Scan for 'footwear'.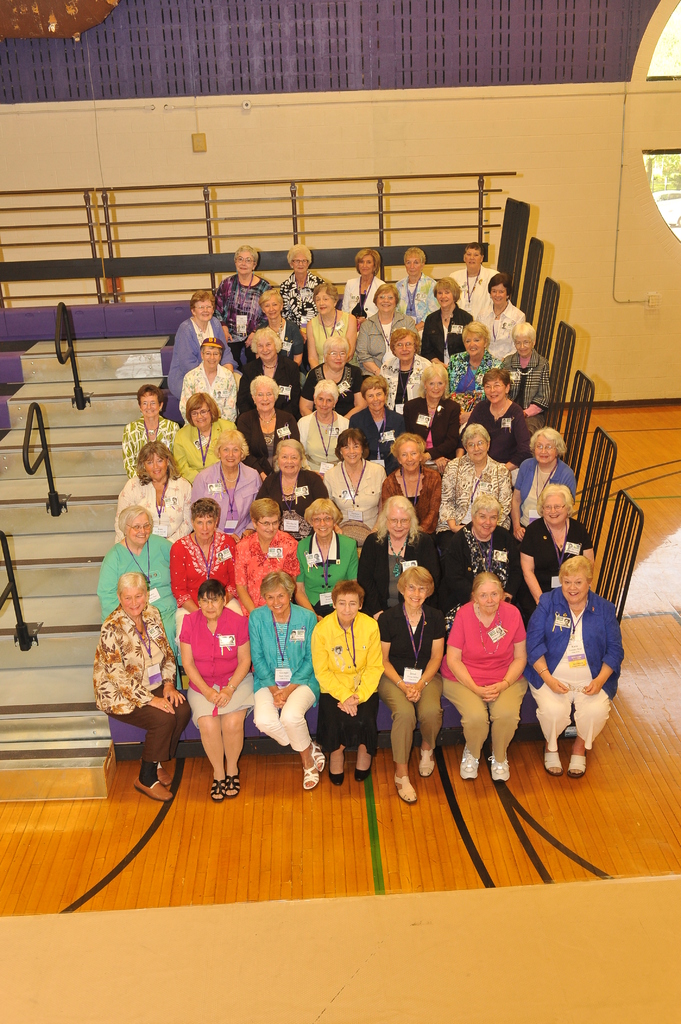
Scan result: {"left": 545, "top": 745, "right": 564, "bottom": 776}.
